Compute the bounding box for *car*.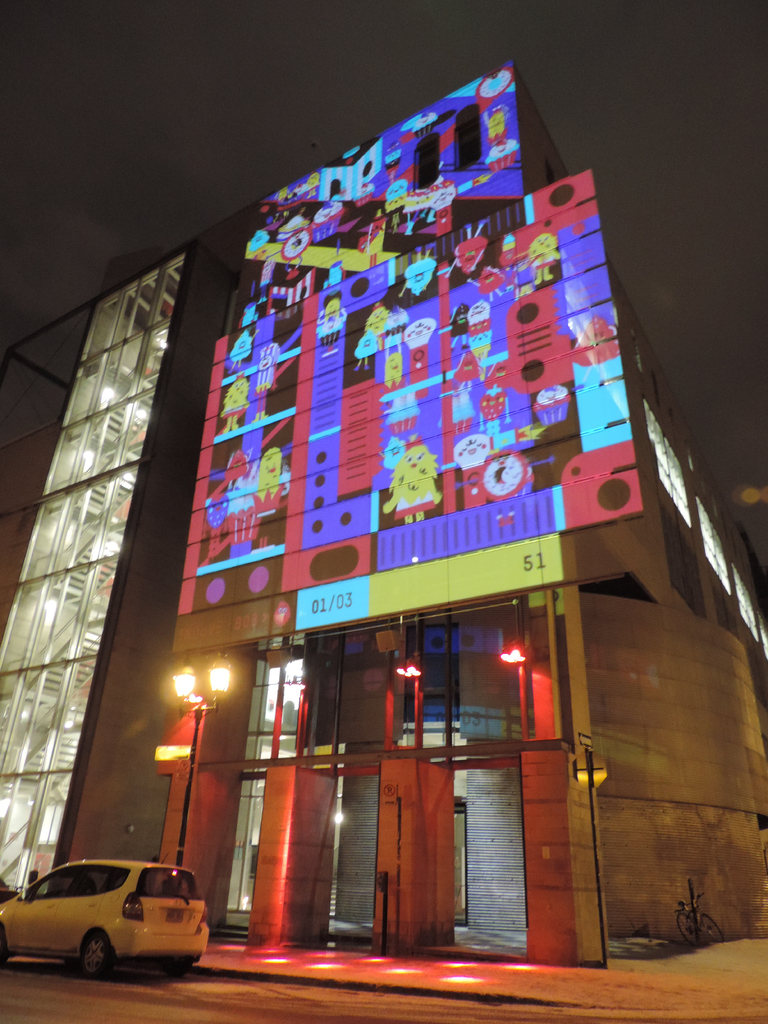
[0,856,212,979].
